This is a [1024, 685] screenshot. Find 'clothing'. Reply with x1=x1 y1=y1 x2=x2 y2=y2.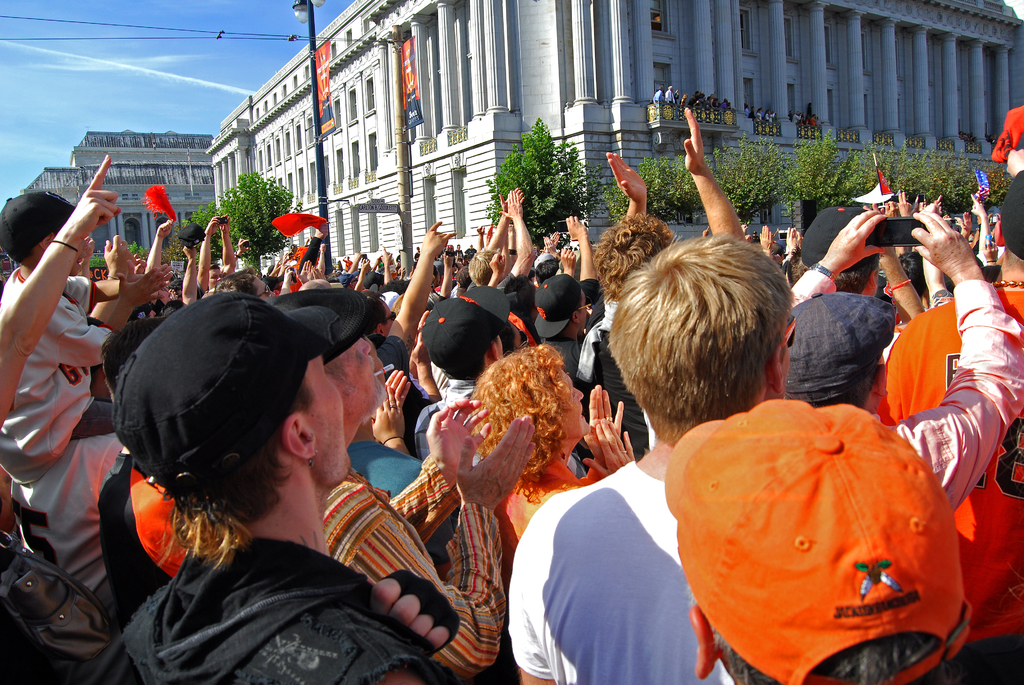
x1=873 y1=288 x2=1023 y2=684.
